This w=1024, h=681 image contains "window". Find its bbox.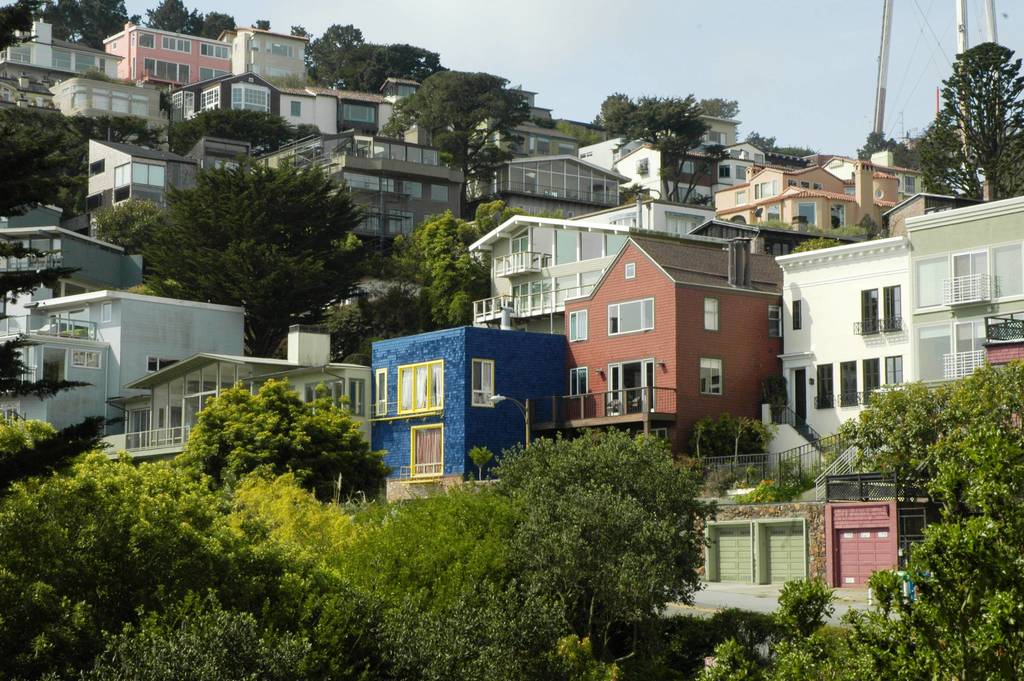
rect(678, 162, 693, 172).
